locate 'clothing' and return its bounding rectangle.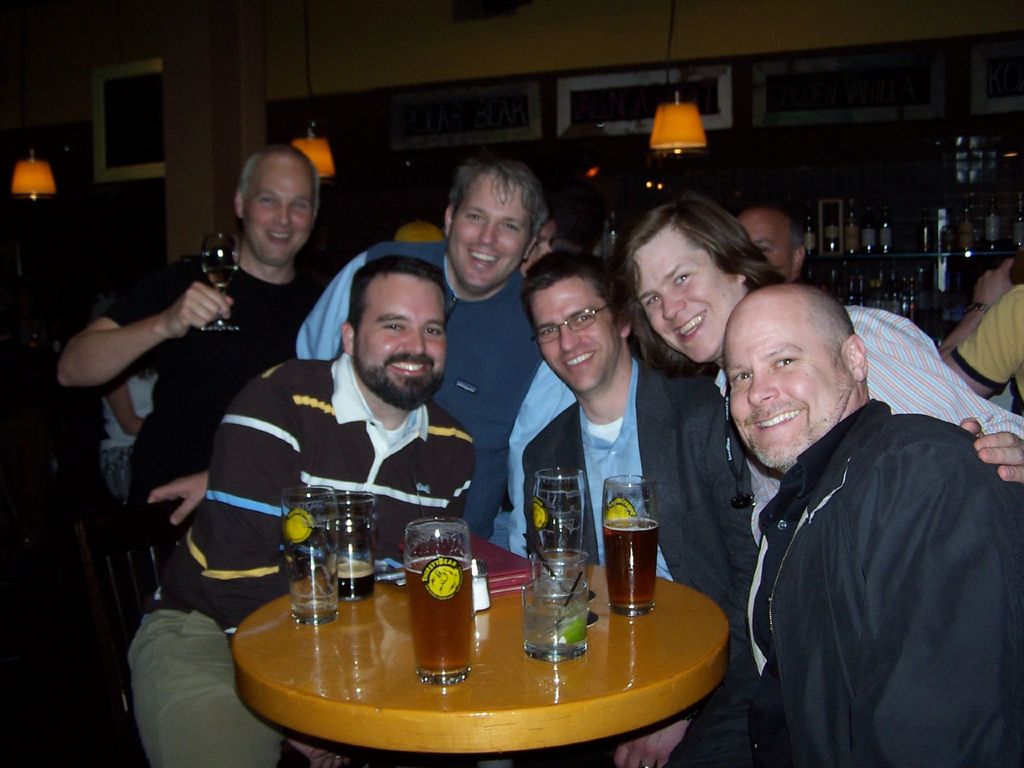
box=[682, 328, 1012, 762].
